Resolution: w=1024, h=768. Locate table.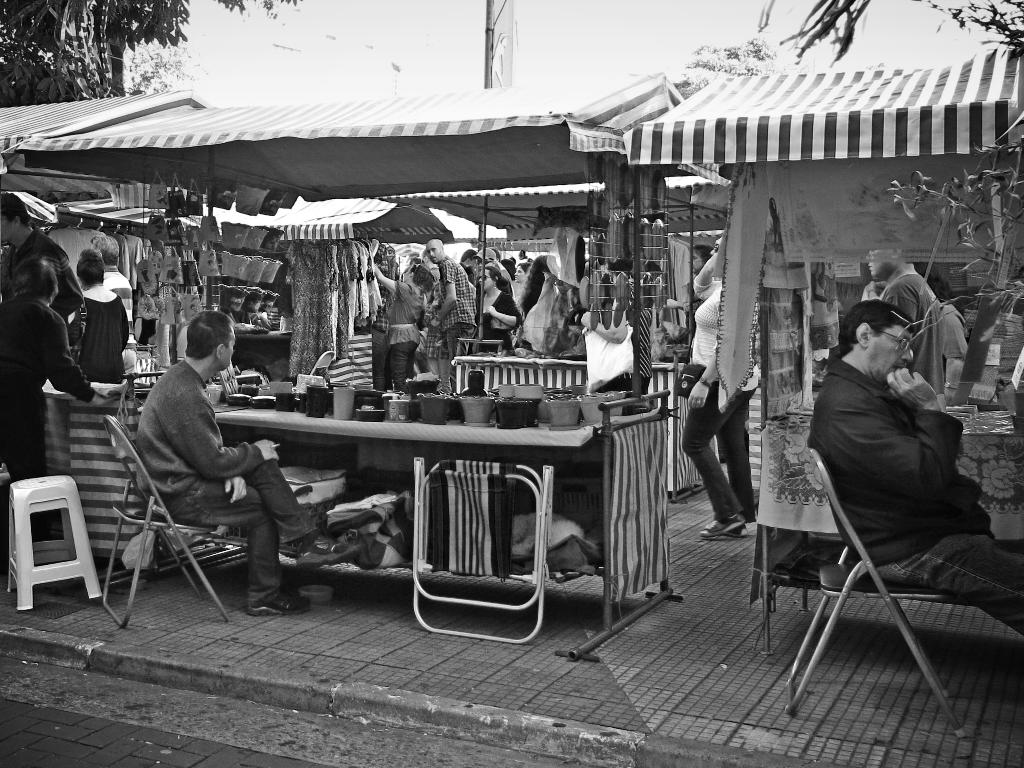
<box>233,330,290,385</box>.
